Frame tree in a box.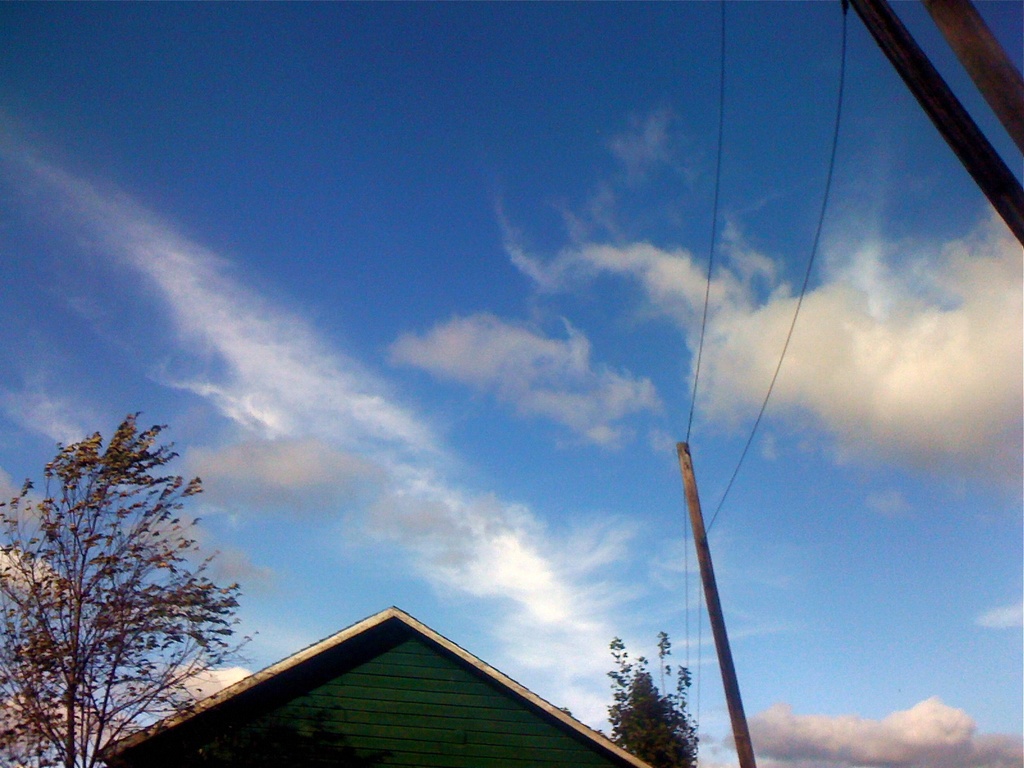
(28, 384, 246, 758).
